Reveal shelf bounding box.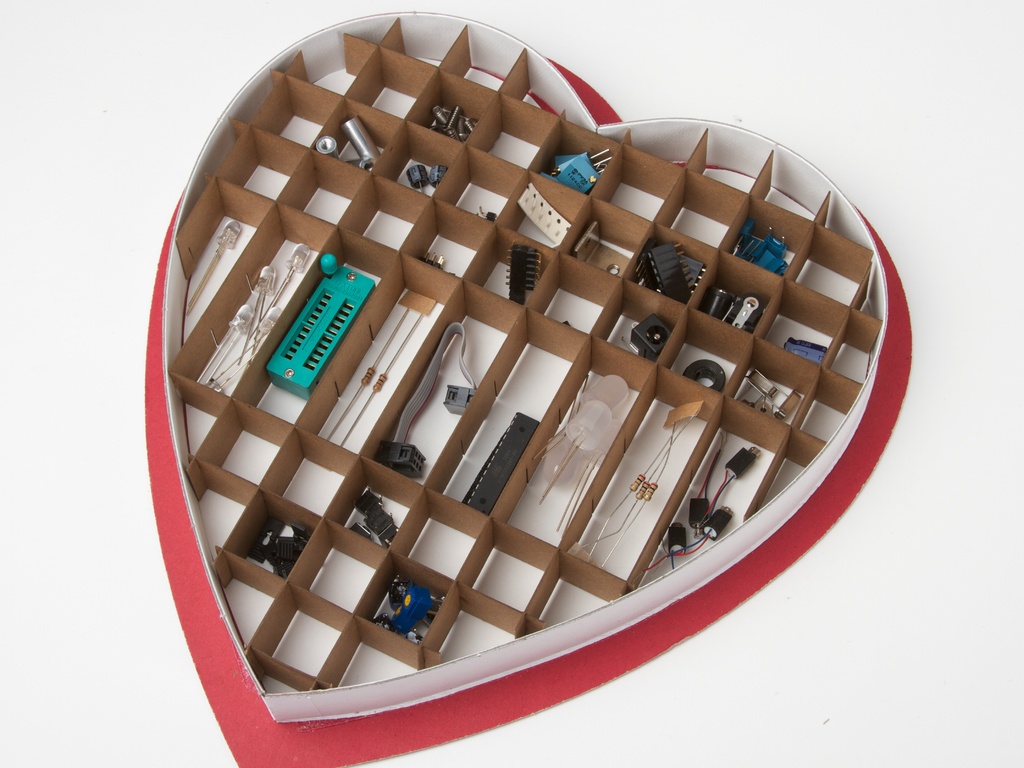
Revealed: {"left": 345, "top": 17, "right": 403, "bottom": 42}.
